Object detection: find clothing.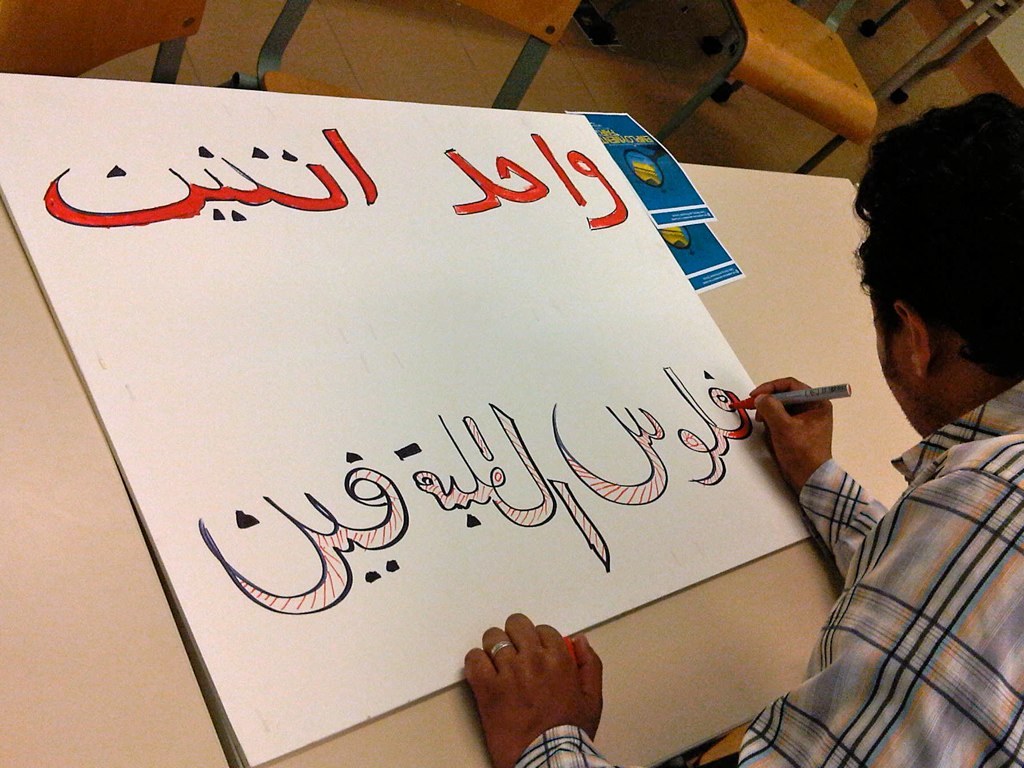
rect(519, 373, 1023, 767).
